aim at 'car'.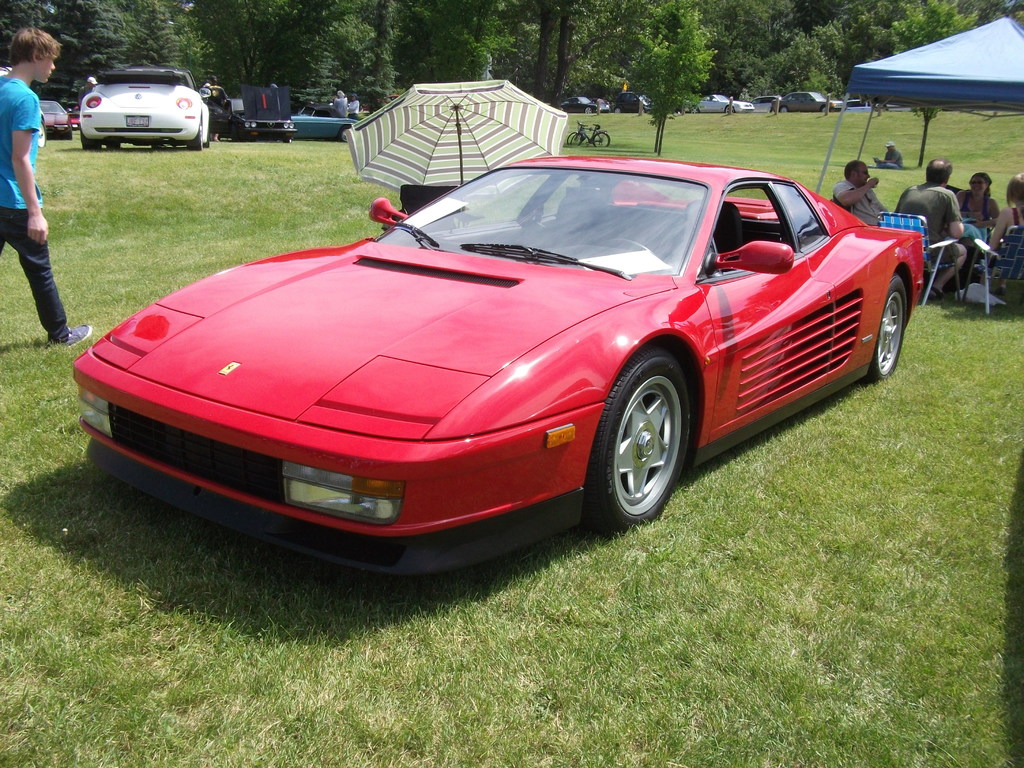
Aimed at (774, 92, 844, 109).
